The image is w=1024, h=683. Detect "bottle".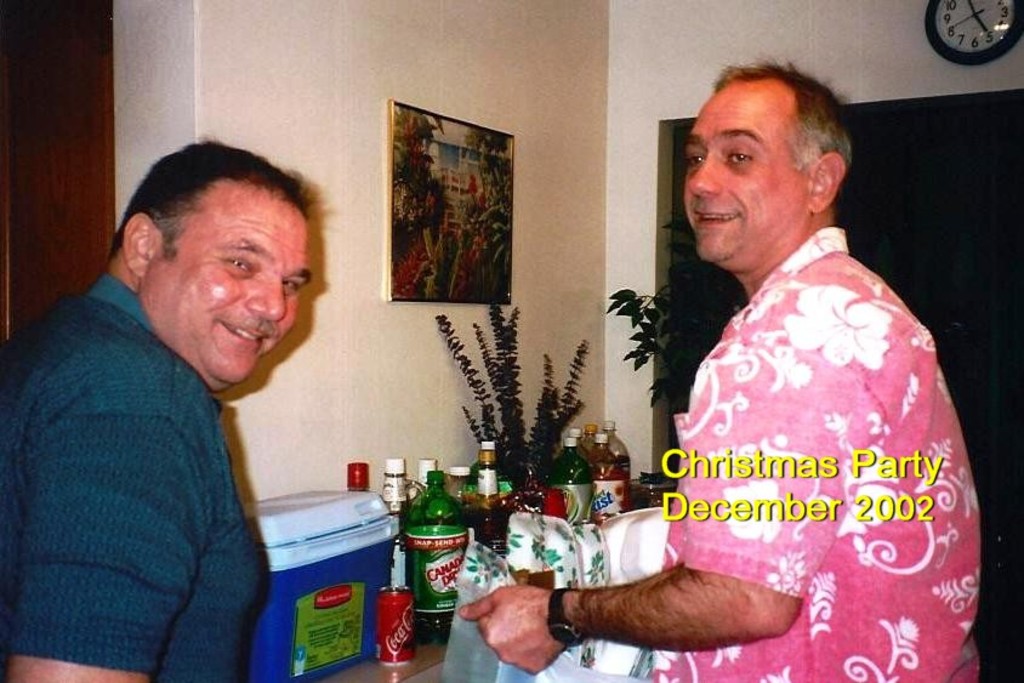
Detection: <bbox>602, 420, 630, 474</bbox>.
